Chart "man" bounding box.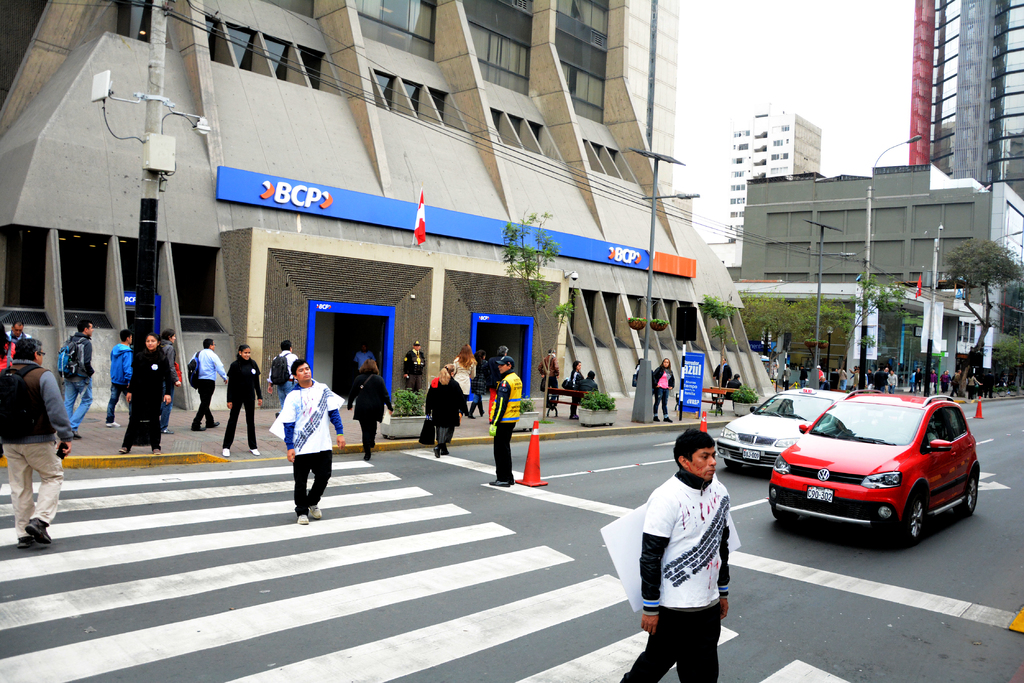
Charted: <box>614,430,734,682</box>.
